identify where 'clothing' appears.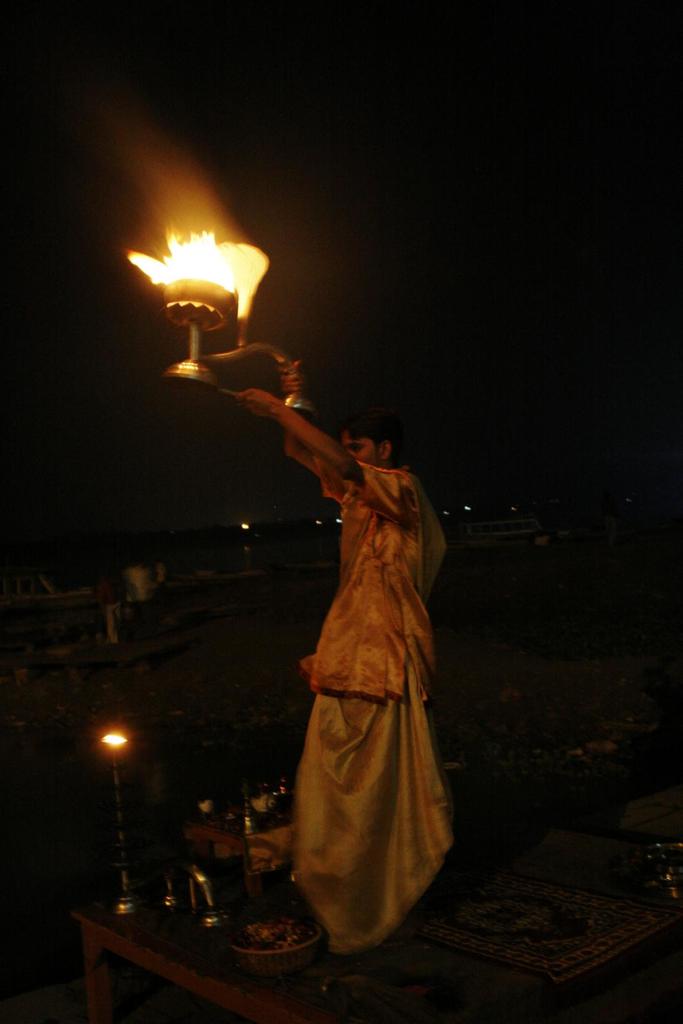
Appears at [x1=266, y1=420, x2=460, y2=930].
